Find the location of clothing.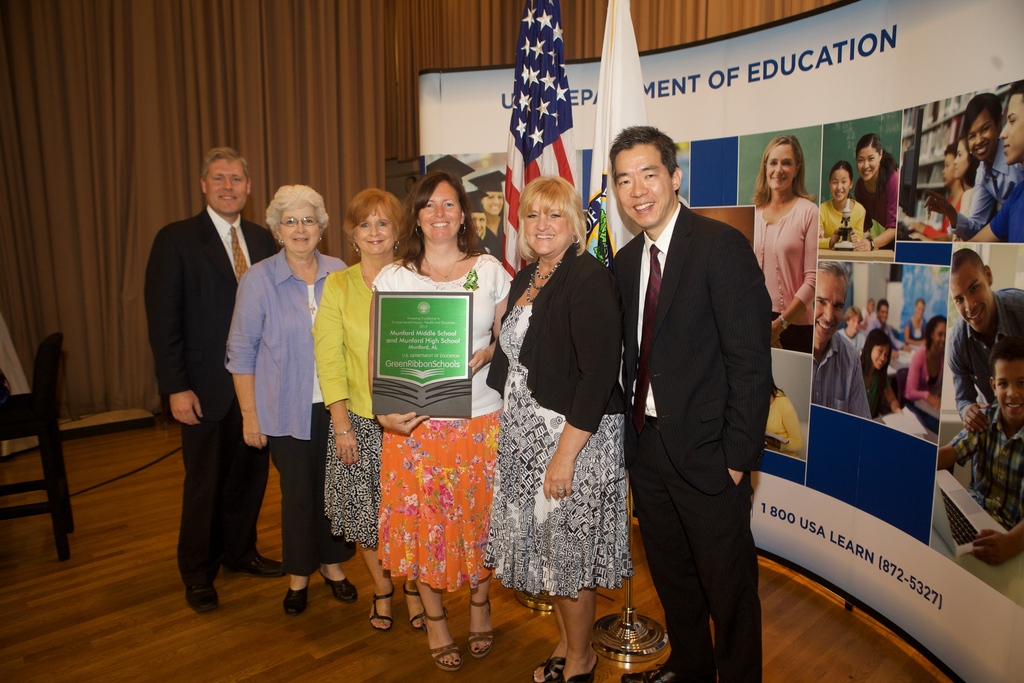
Location: x1=950, y1=139, x2=1015, y2=242.
